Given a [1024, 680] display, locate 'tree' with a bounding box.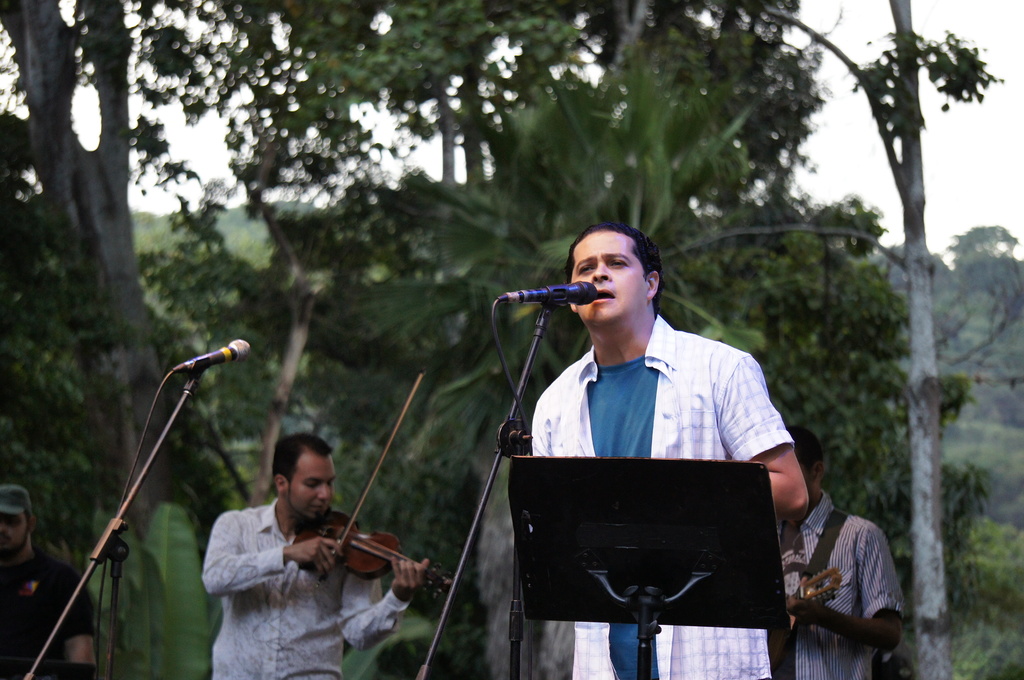
Located: bbox=[446, 1, 596, 204].
